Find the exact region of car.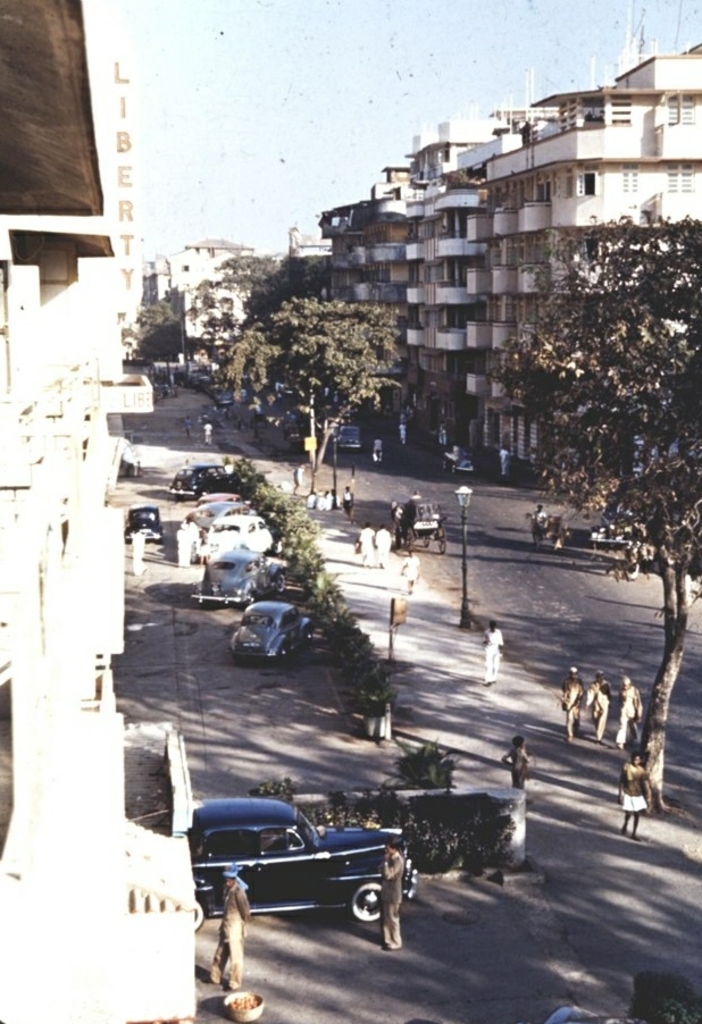
Exact region: [left=122, top=503, right=161, bottom=553].
